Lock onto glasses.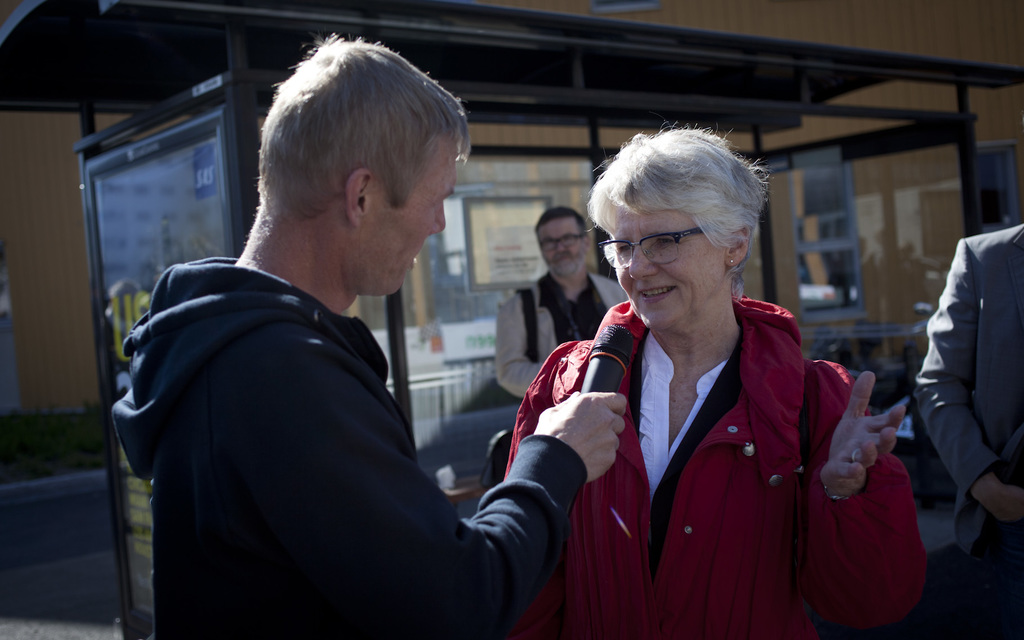
Locked: l=604, t=225, r=732, b=267.
